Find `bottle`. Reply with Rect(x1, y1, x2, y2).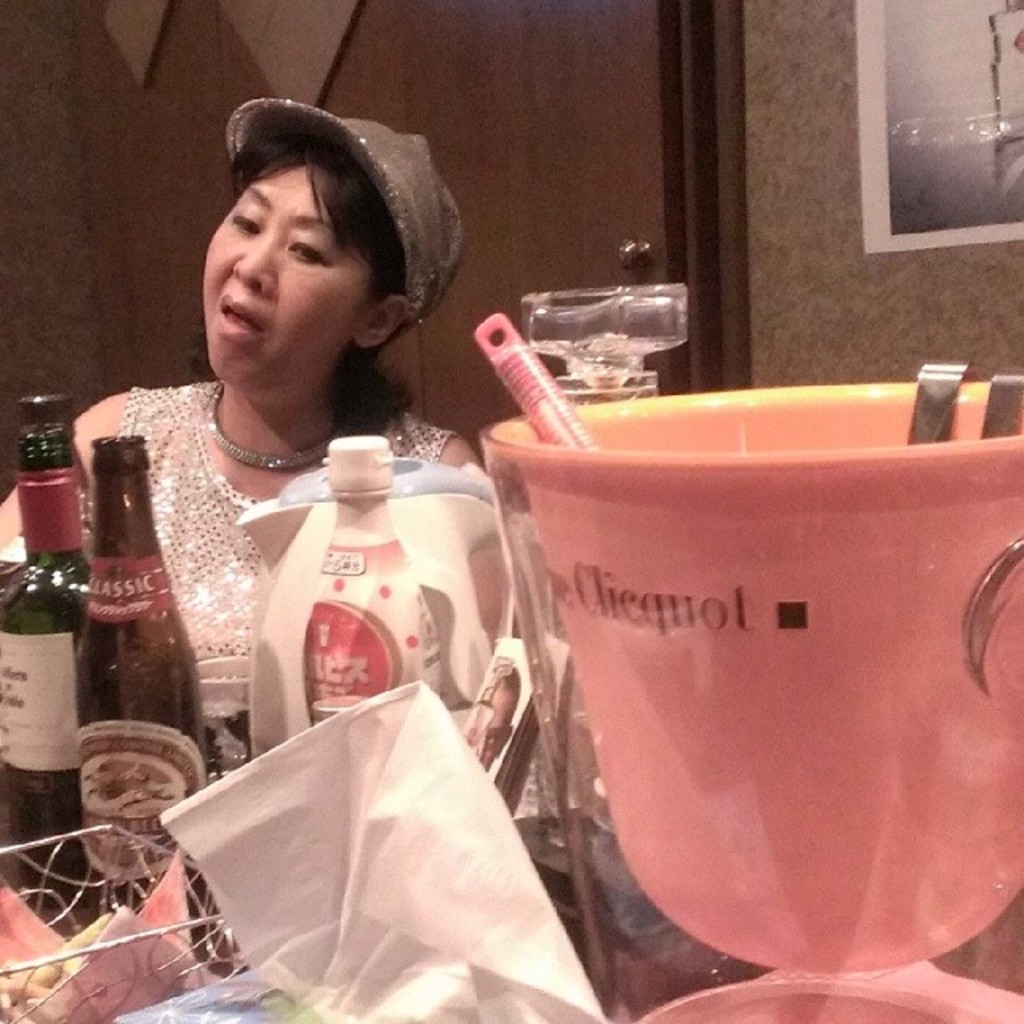
Rect(61, 421, 210, 822).
